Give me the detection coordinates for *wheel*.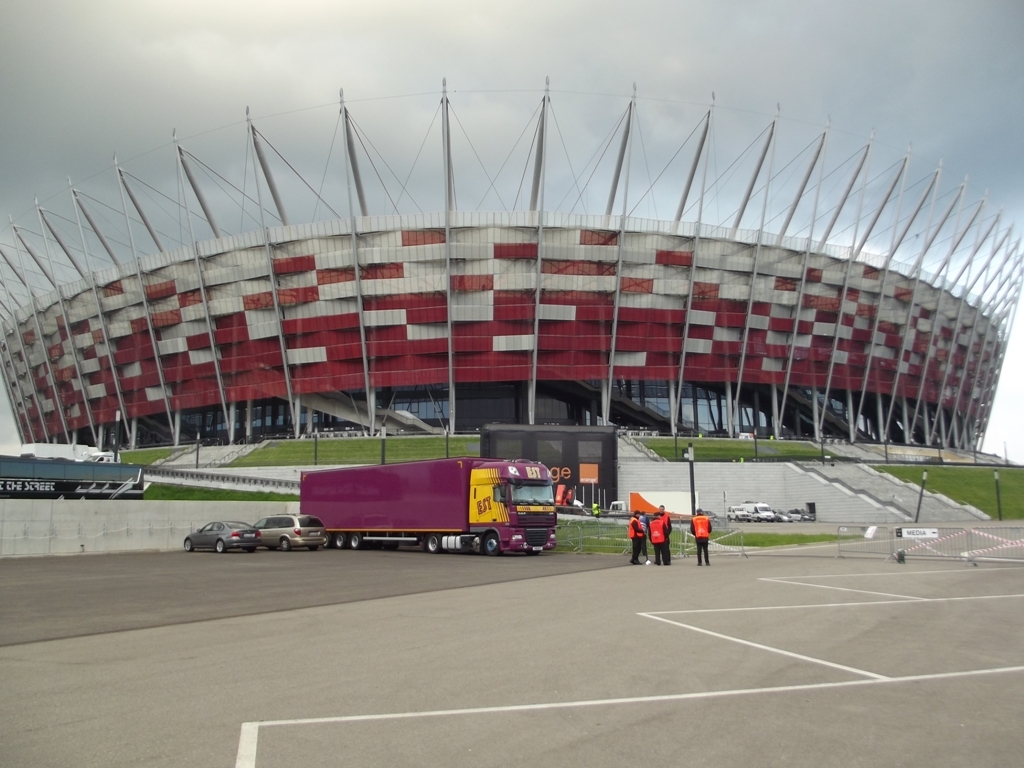
324, 532, 330, 545.
